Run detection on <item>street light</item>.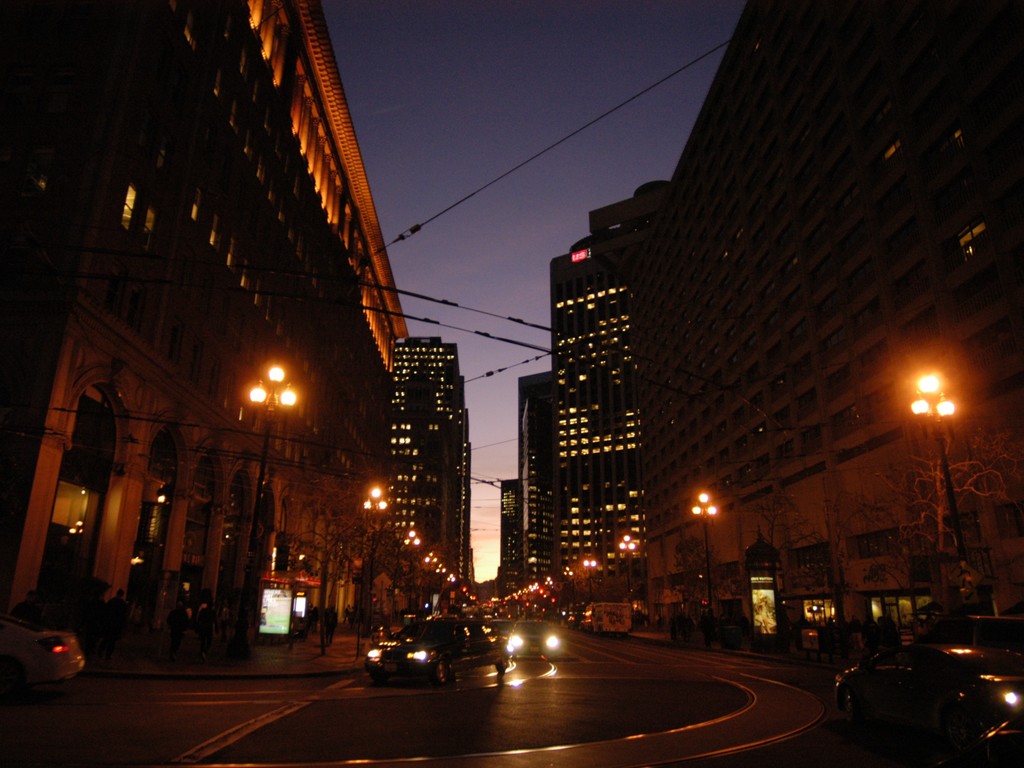
Result: x1=906, y1=374, x2=956, y2=645.
